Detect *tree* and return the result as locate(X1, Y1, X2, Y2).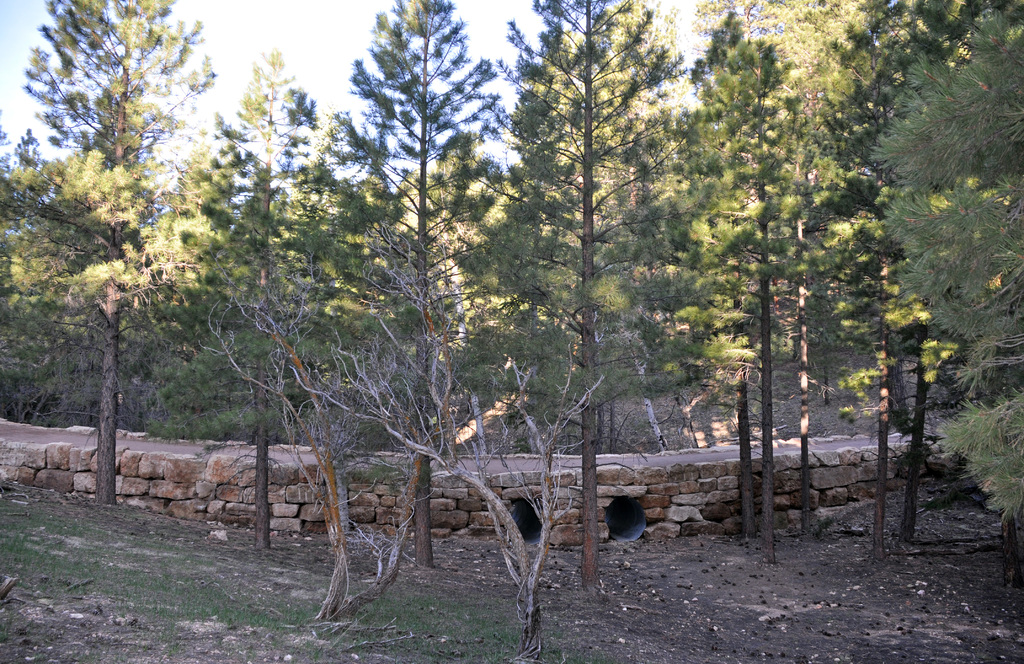
locate(3, 0, 219, 502).
